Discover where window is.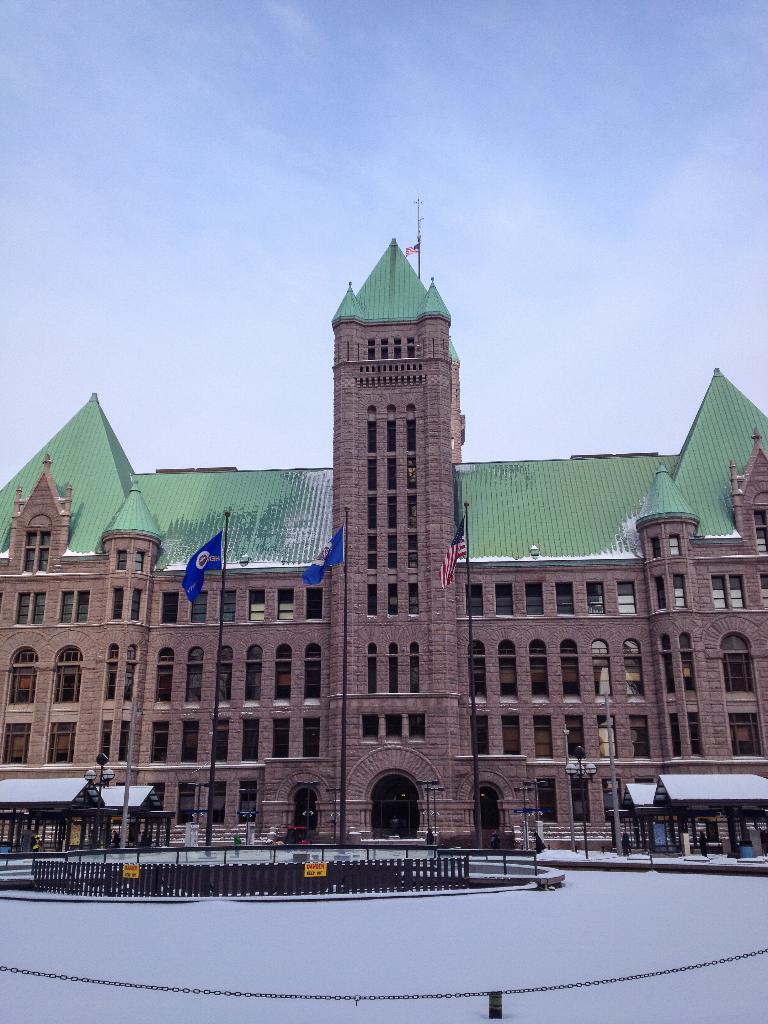
Discovered at [left=627, top=711, right=649, bottom=756].
